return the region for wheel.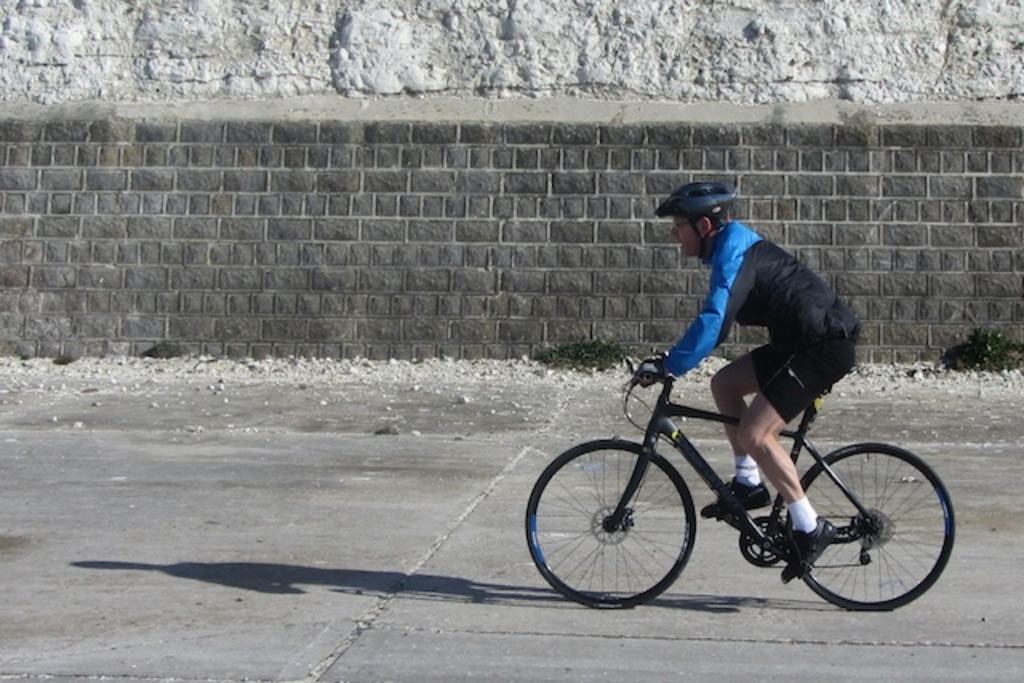
541 437 709 603.
